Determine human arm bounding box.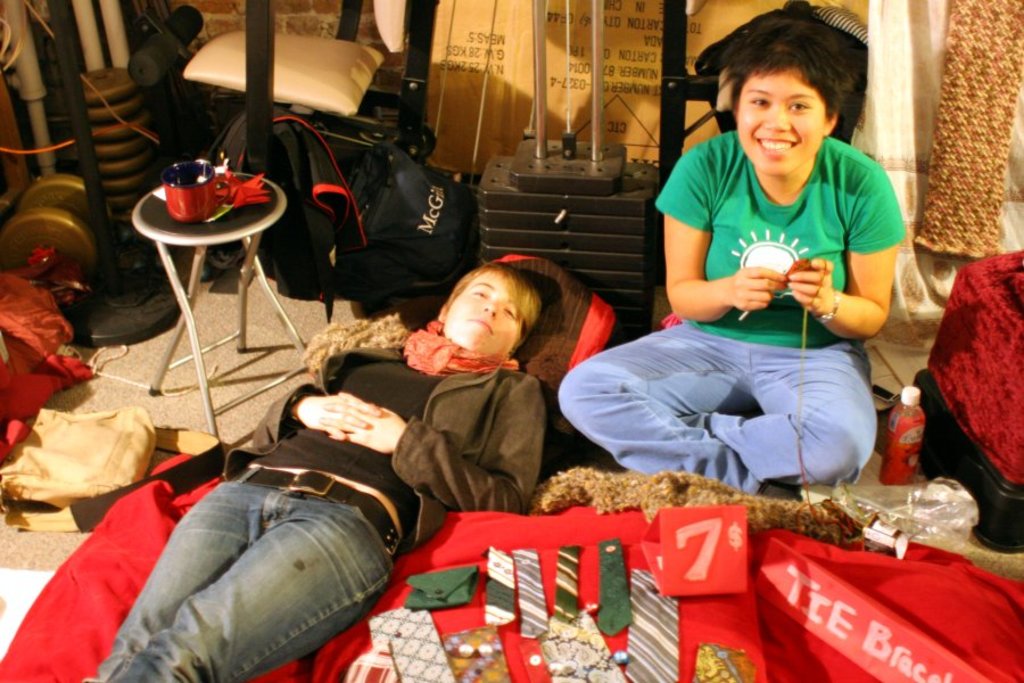
Determined: [x1=824, y1=244, x2=898, y2=347].
